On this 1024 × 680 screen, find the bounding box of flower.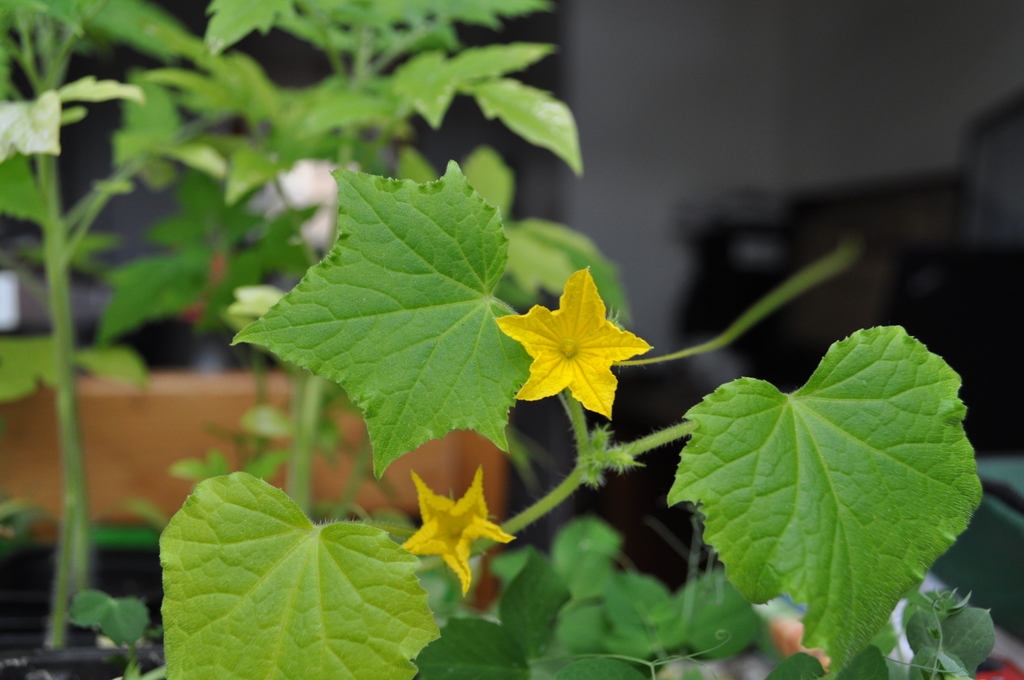
Bounding box: 496/257/655/422.
